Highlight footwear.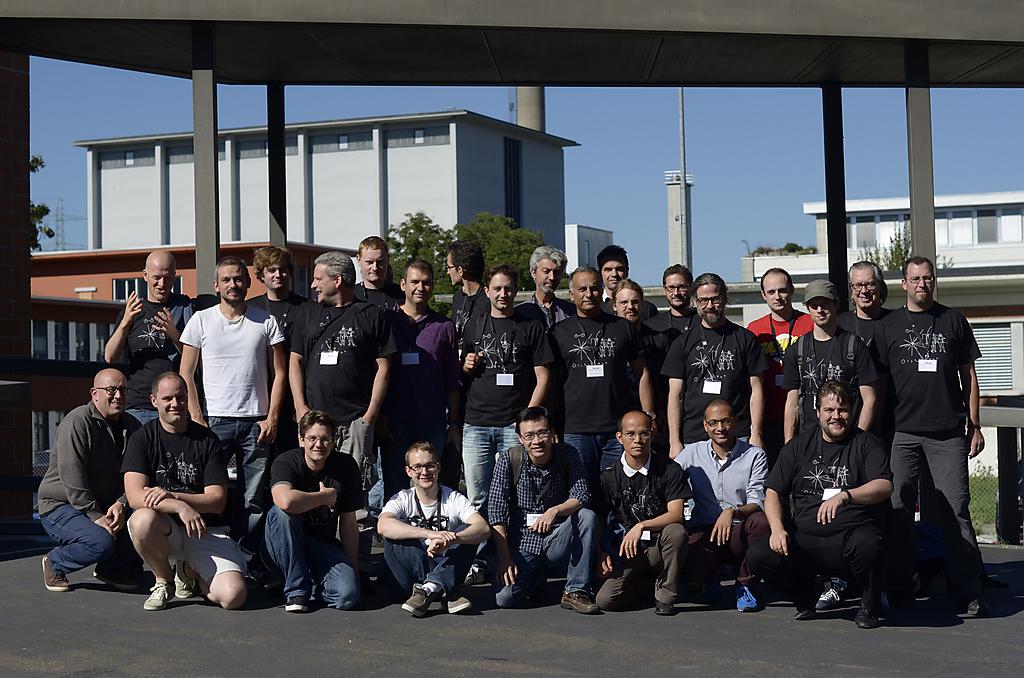
Highlighted region: BBox(139, 579, 176, 610).
